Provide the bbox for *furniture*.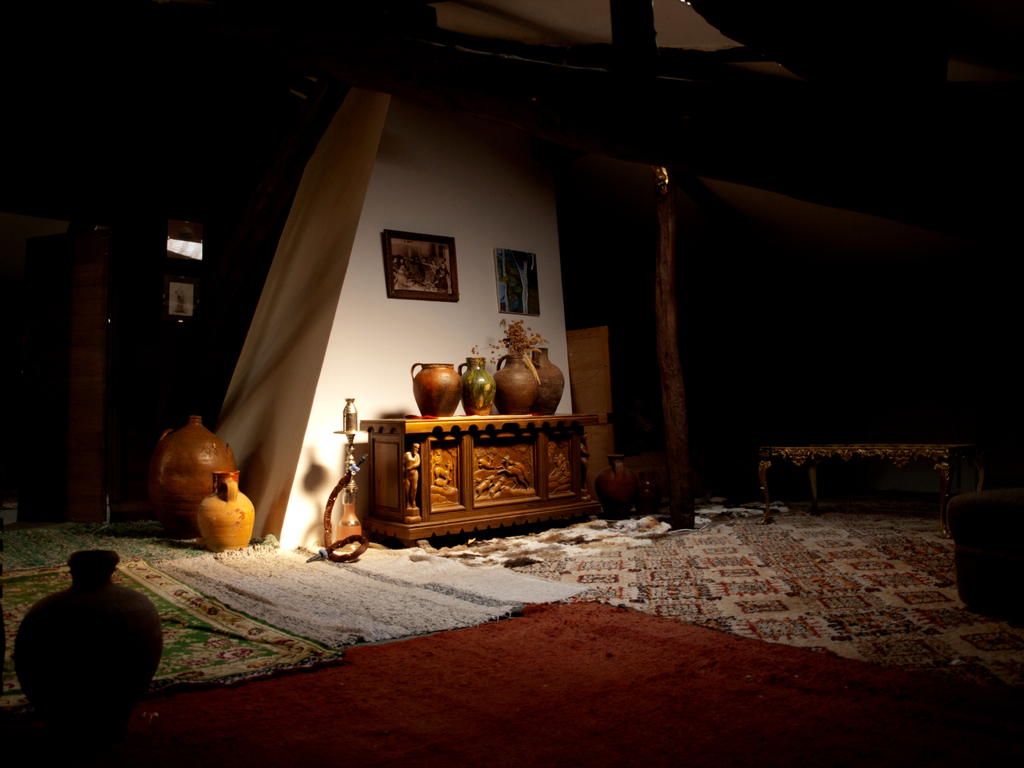
(349, 405, 598, 540).
